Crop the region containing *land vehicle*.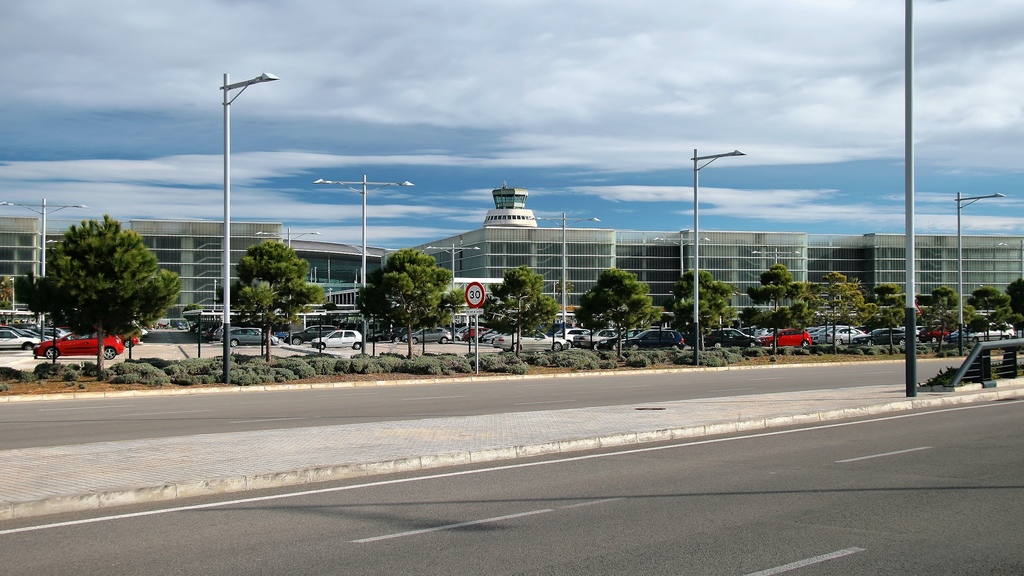
Crop region: bbox=(606, 333, 627, 348).
